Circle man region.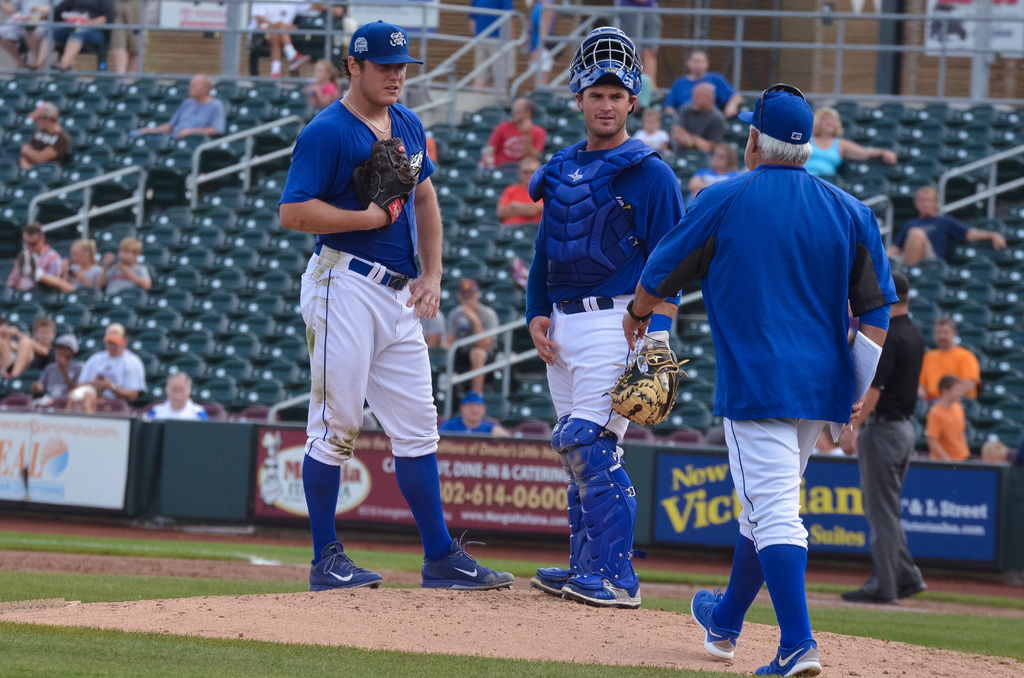
Region: (107,0,143,81).
